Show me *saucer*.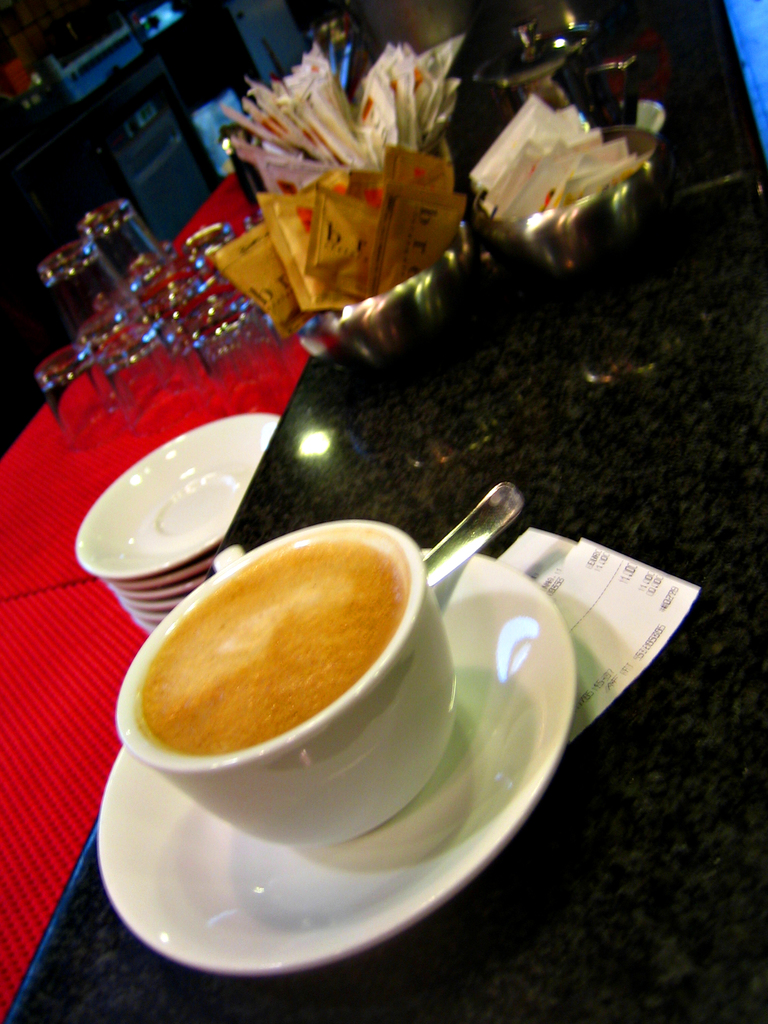
*saucer* is here: bbox(93, 541, 577, 975).
